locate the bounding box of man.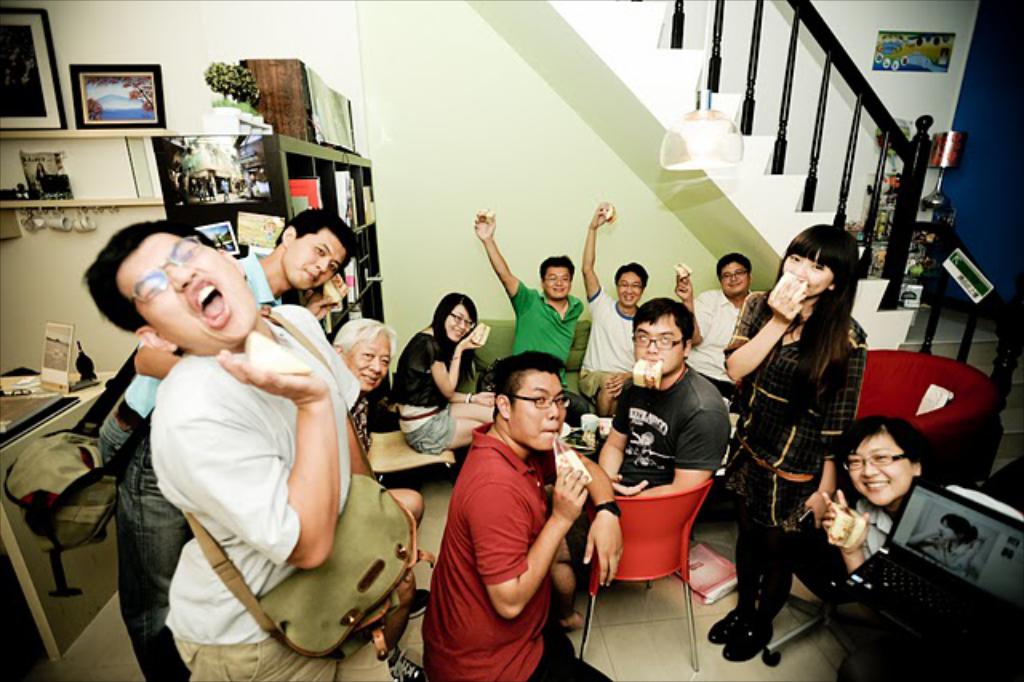
Bounding box: BBox(469, 210, 590, 432).
